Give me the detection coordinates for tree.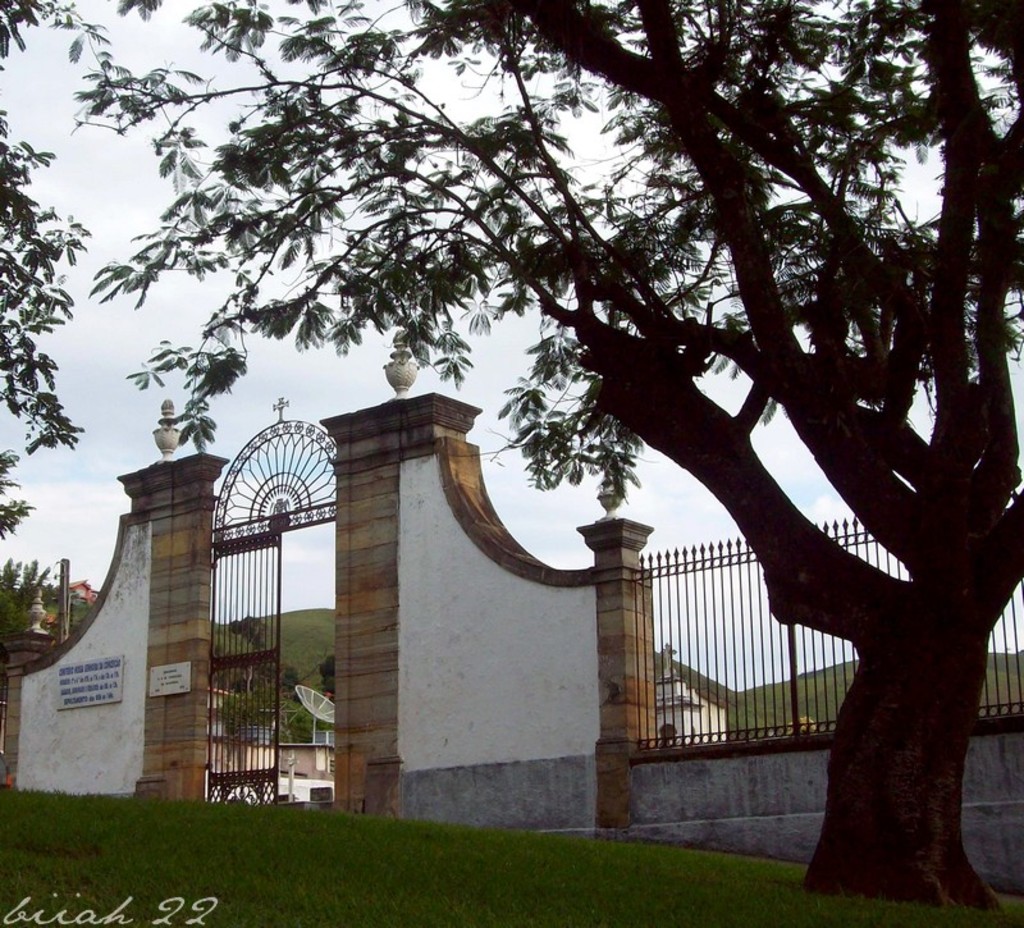
box=[74, 0, 1023, 918].
